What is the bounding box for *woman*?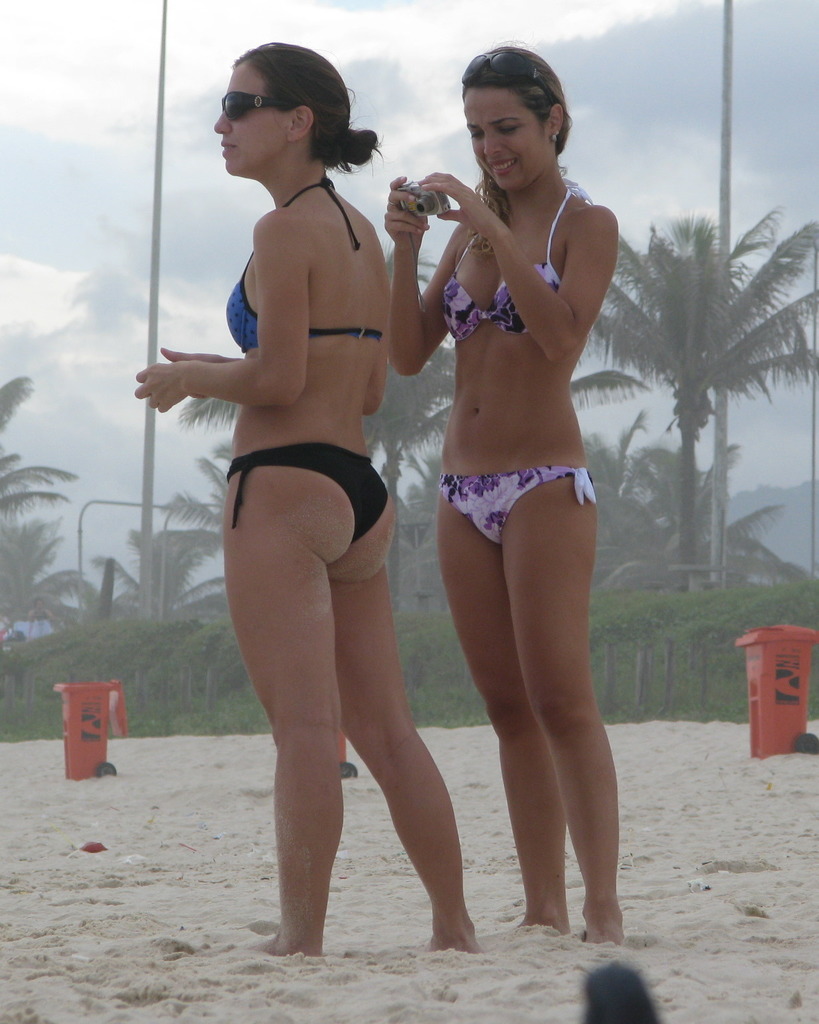
<bbox>145, 37, 454, 962</bbox>.
